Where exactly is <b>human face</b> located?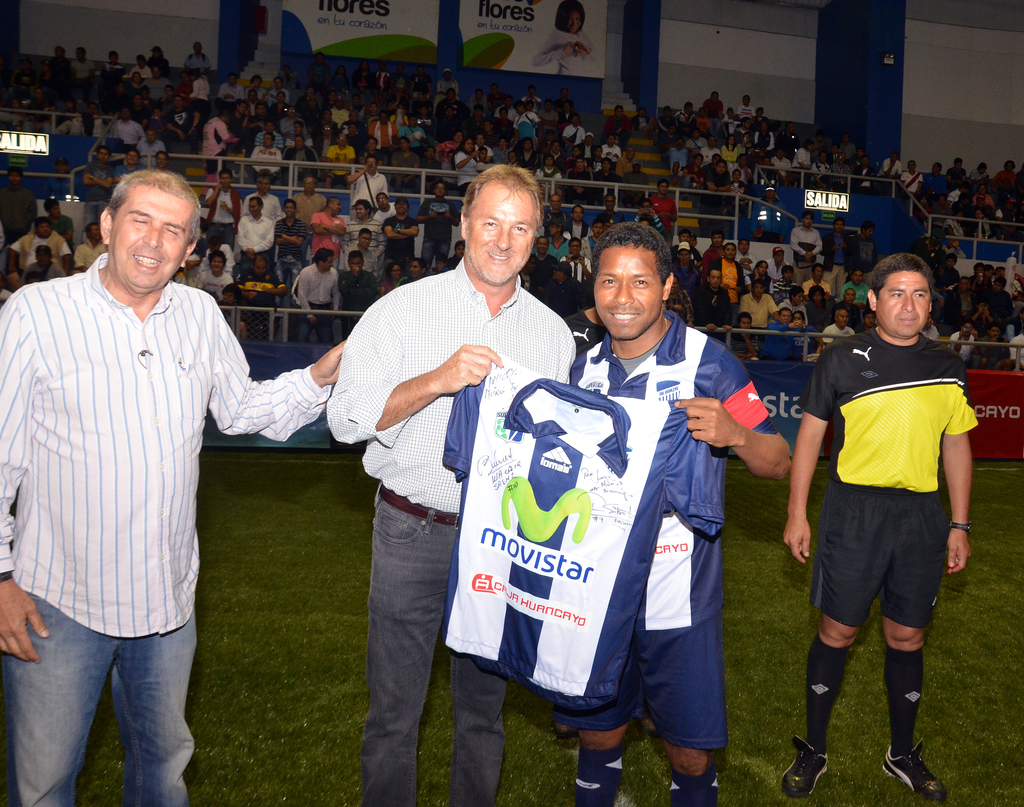
Its bounding box is select_region(146, 131, 154, 141).
